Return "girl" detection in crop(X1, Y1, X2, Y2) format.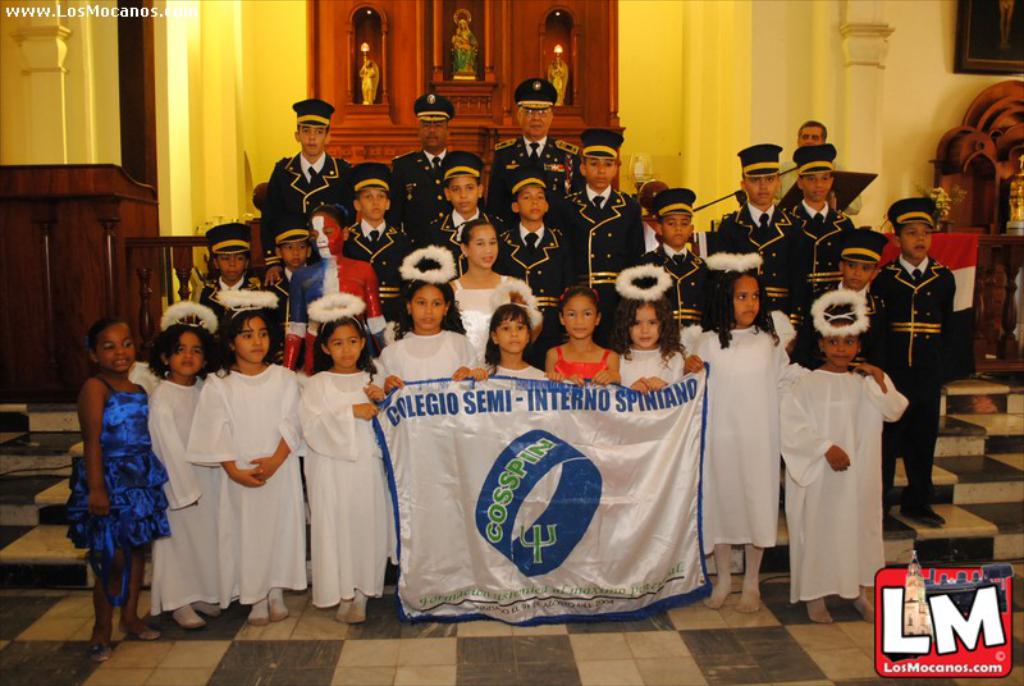
crop(380, 276, 477, 388).
